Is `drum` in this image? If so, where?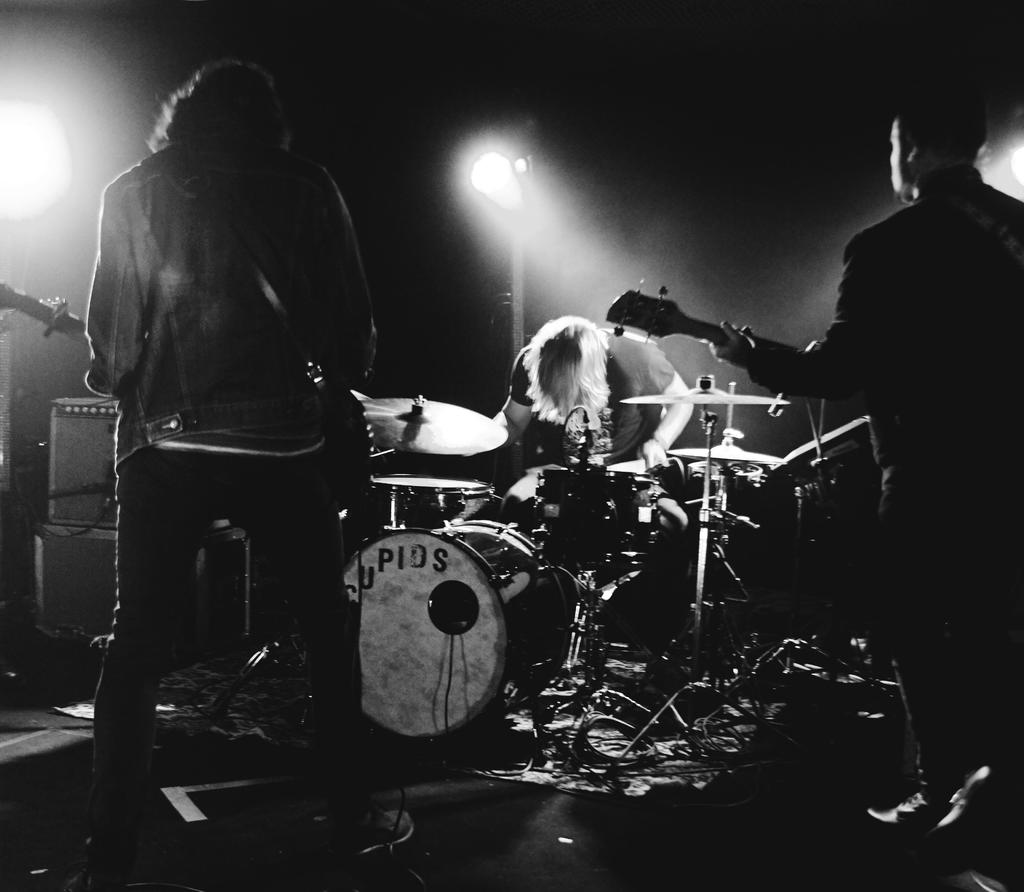
Yes, at bbox(371, 475, 492, 528).
